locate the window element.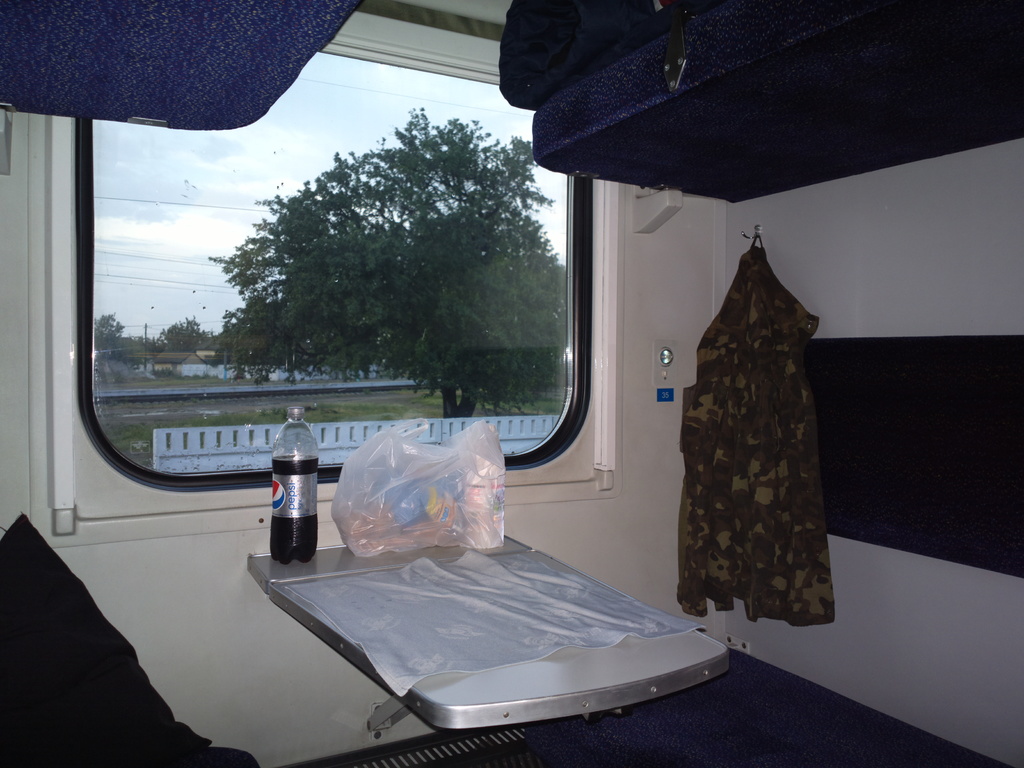
Element bbox: box(93, 89, 547, 447).
